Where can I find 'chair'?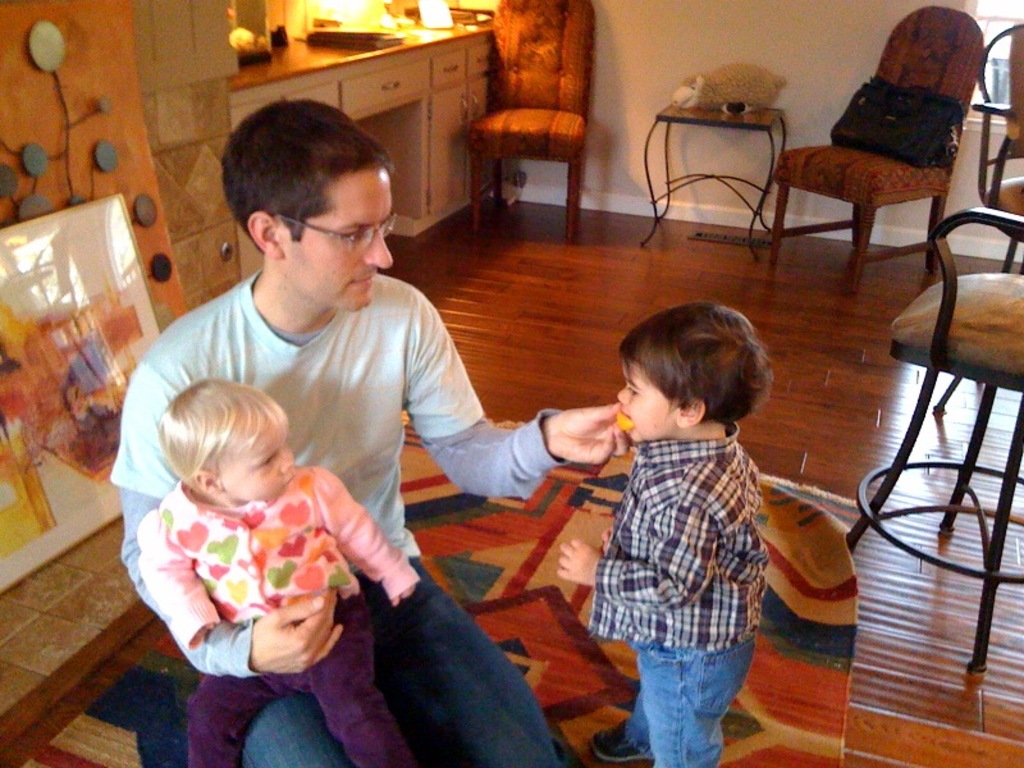
You can find it at {"left": 844, "top": 195, "right": 1023, "bottom": 680}.
